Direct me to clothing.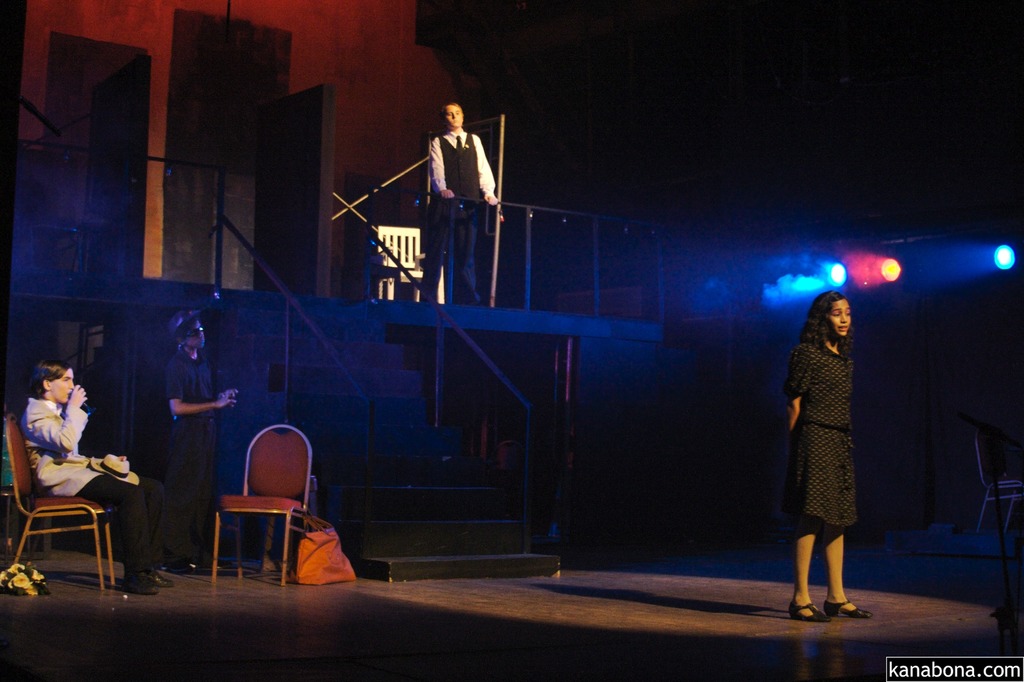
Direction: detection(17, 395, 156, 592).
